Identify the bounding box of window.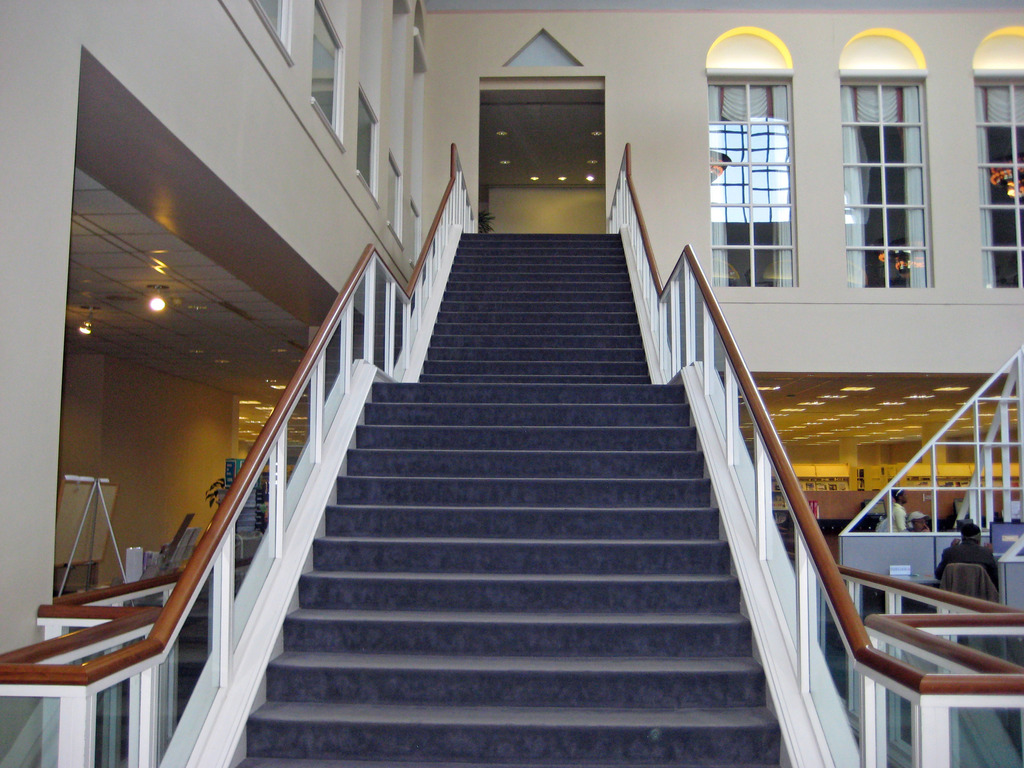
bbox=[834, 28, 932, 287].
